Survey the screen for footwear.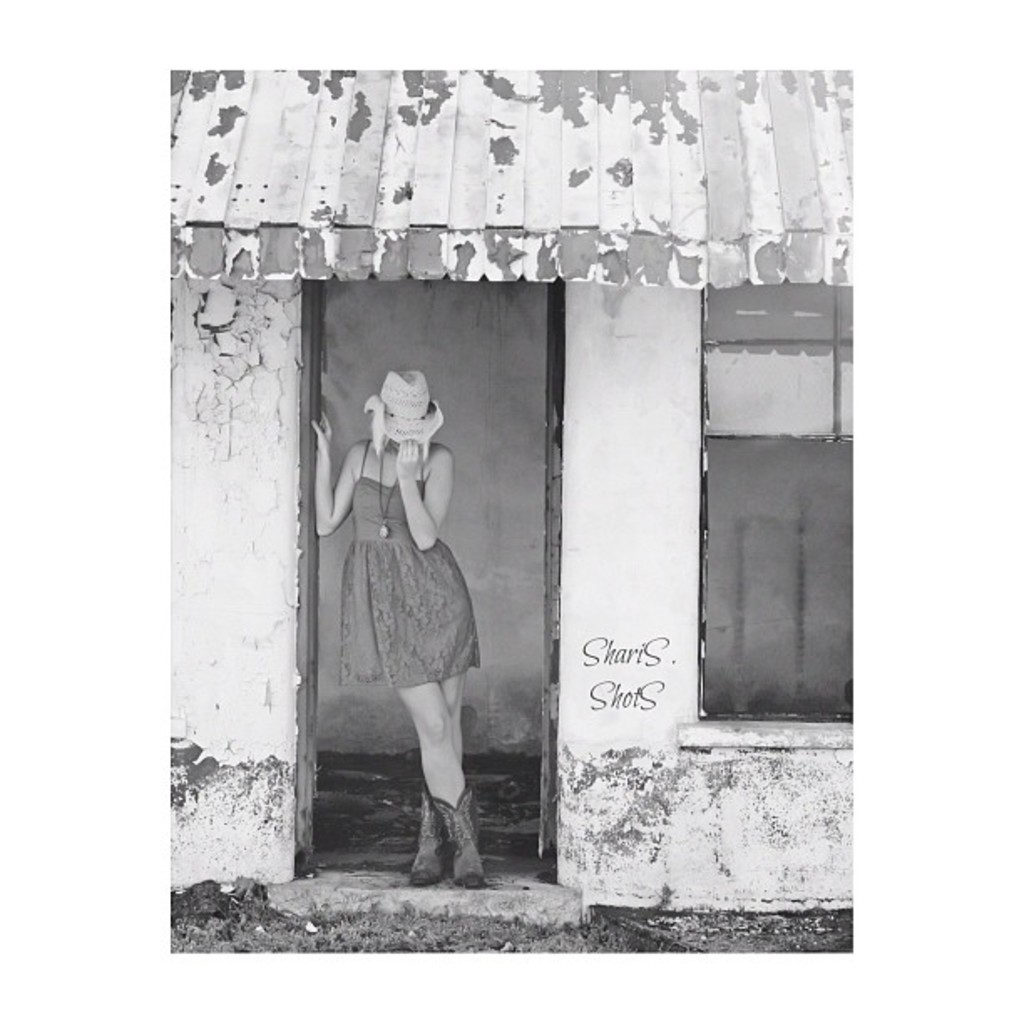
Survey found: [420,800,447,888].
